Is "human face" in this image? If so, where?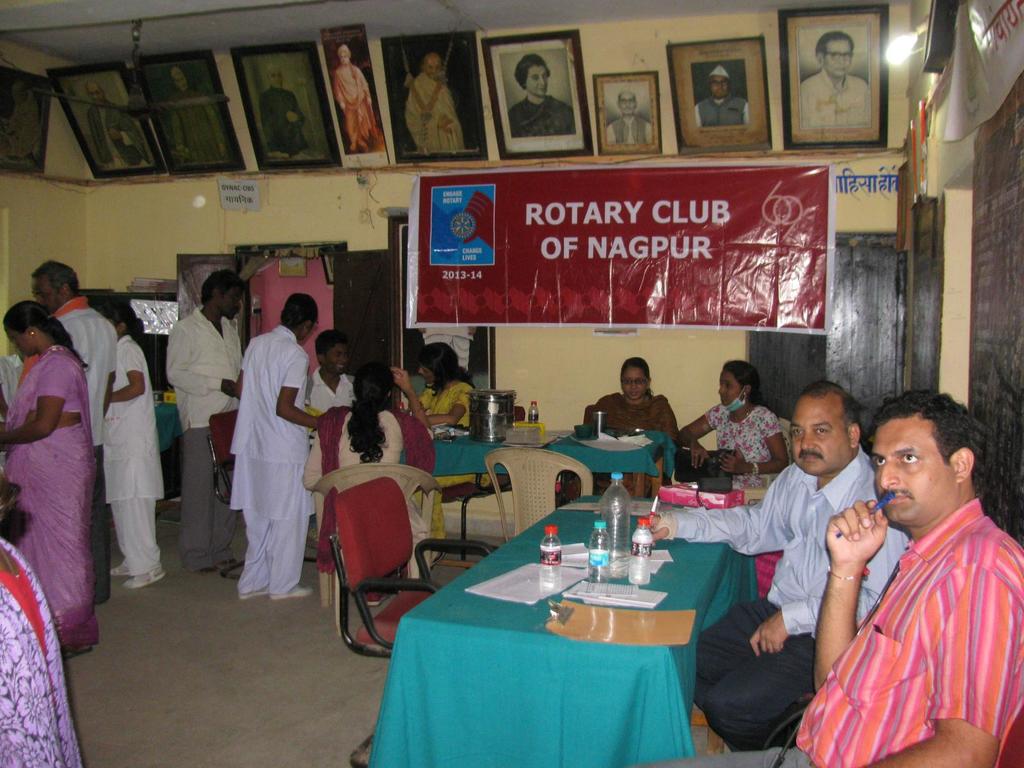
Yes, at select_region(218, 280, 246, 319).
